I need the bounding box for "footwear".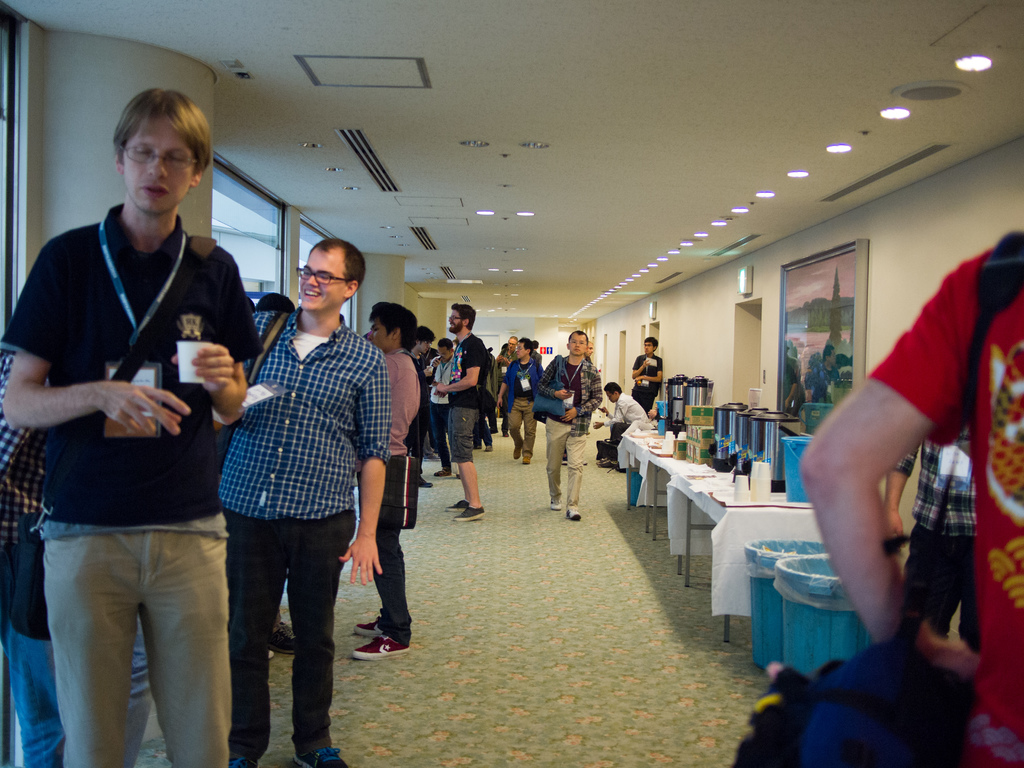
Here it is: <bbox>549, 499, 565, 508</bbox>.
